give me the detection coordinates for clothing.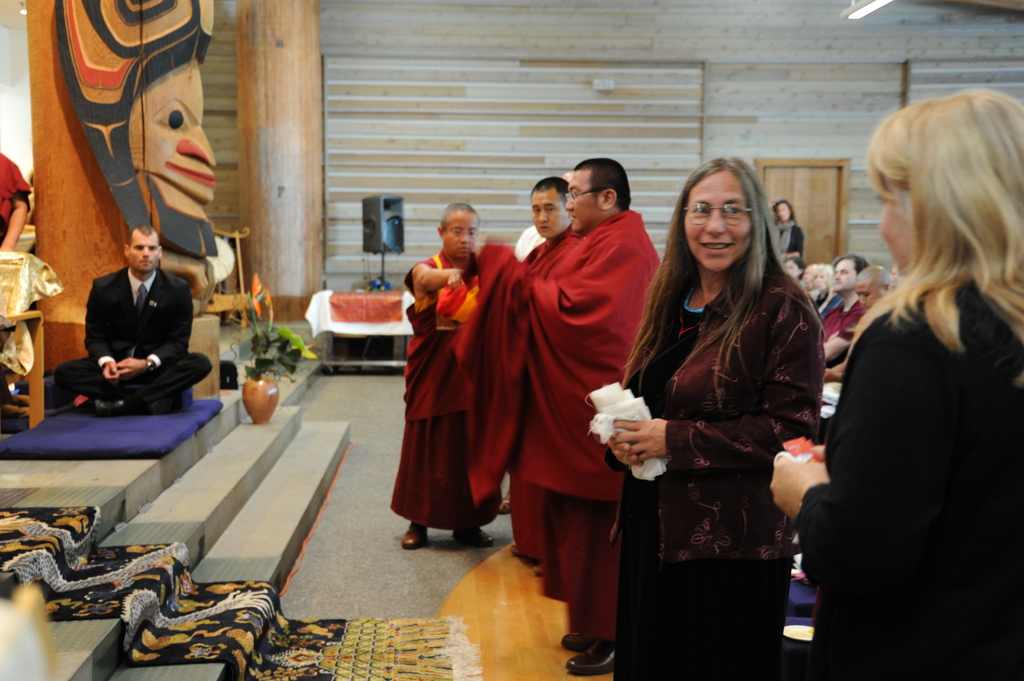
BBox(810, 291, 819, 298).
